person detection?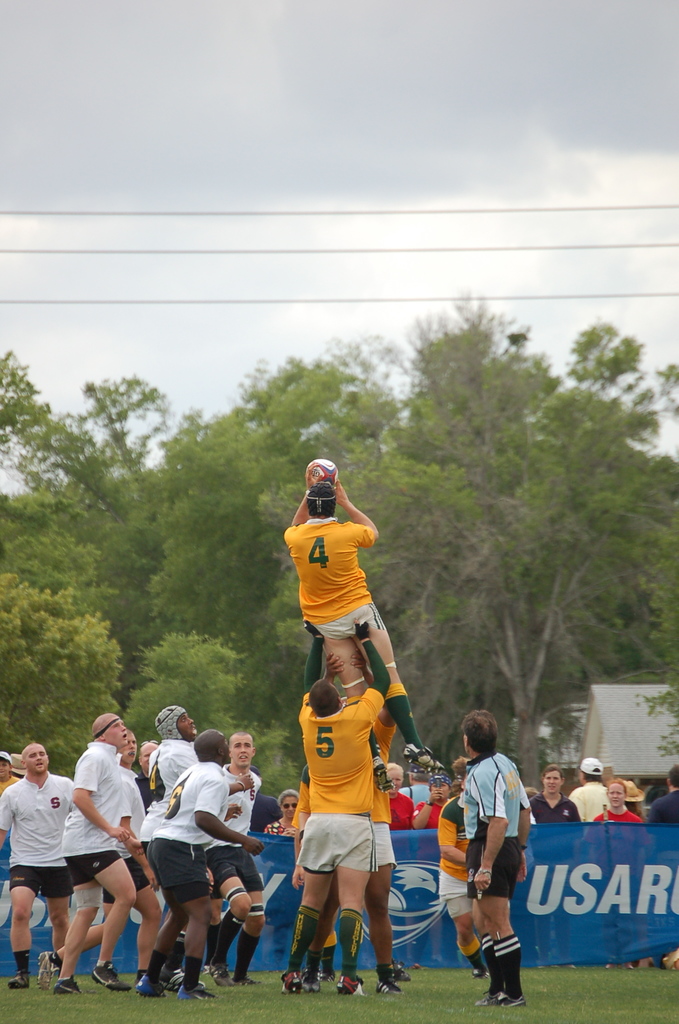
select_region(151, 703, 199, 813)
